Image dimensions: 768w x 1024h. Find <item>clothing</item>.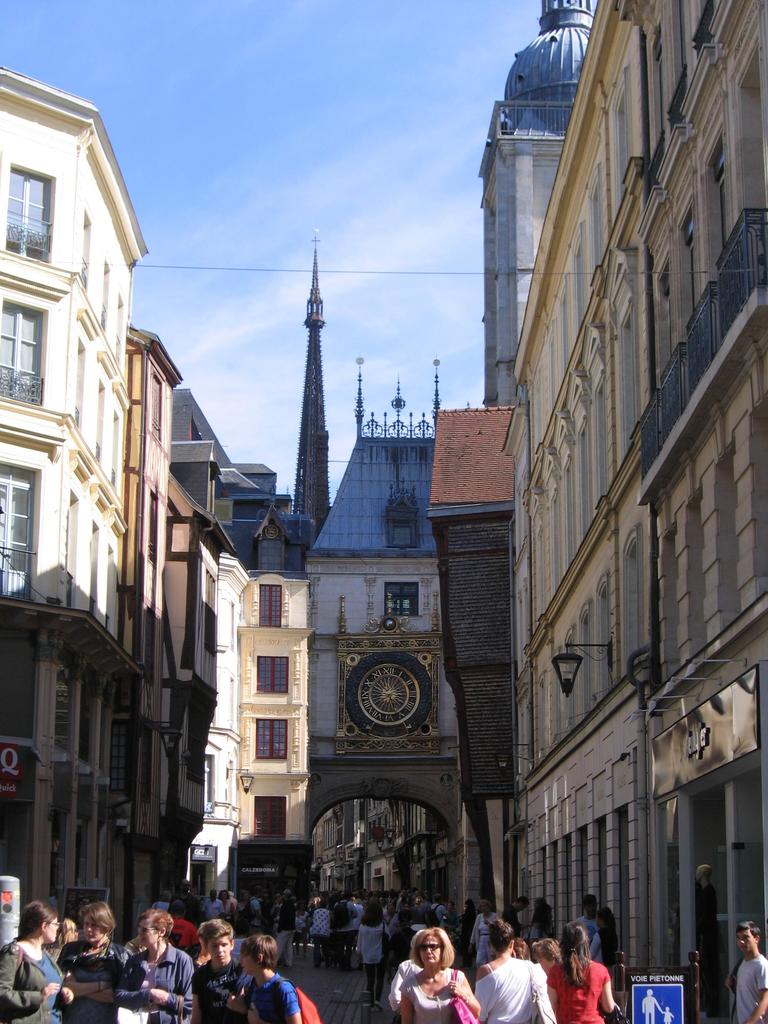
bbox(470, 956, 559, 1023).
